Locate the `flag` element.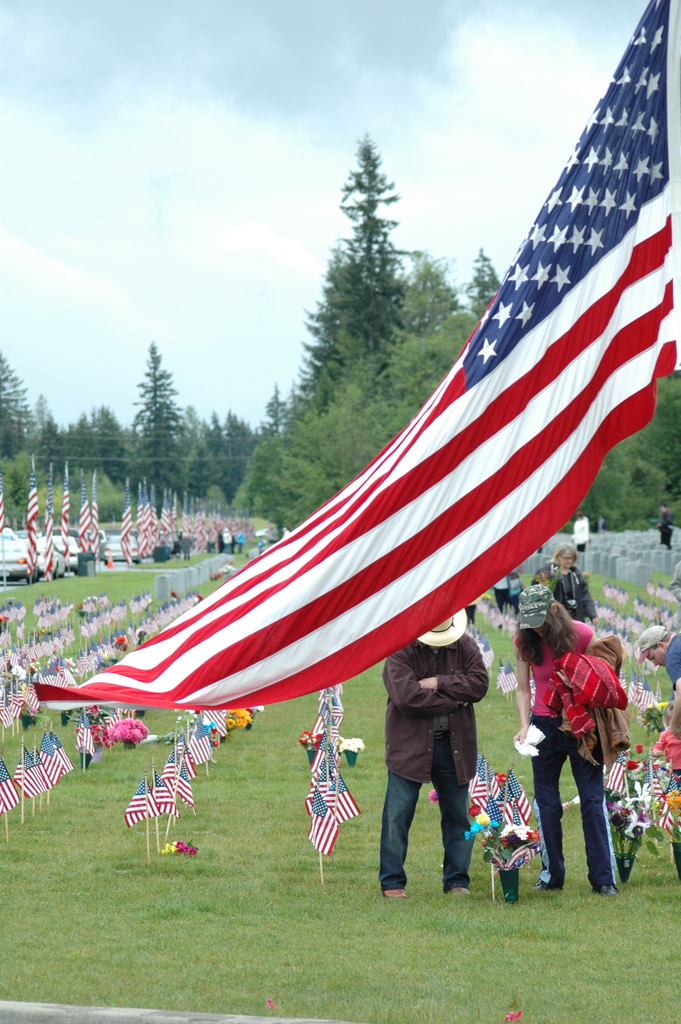
Element bbox: 54:474:70:566.
